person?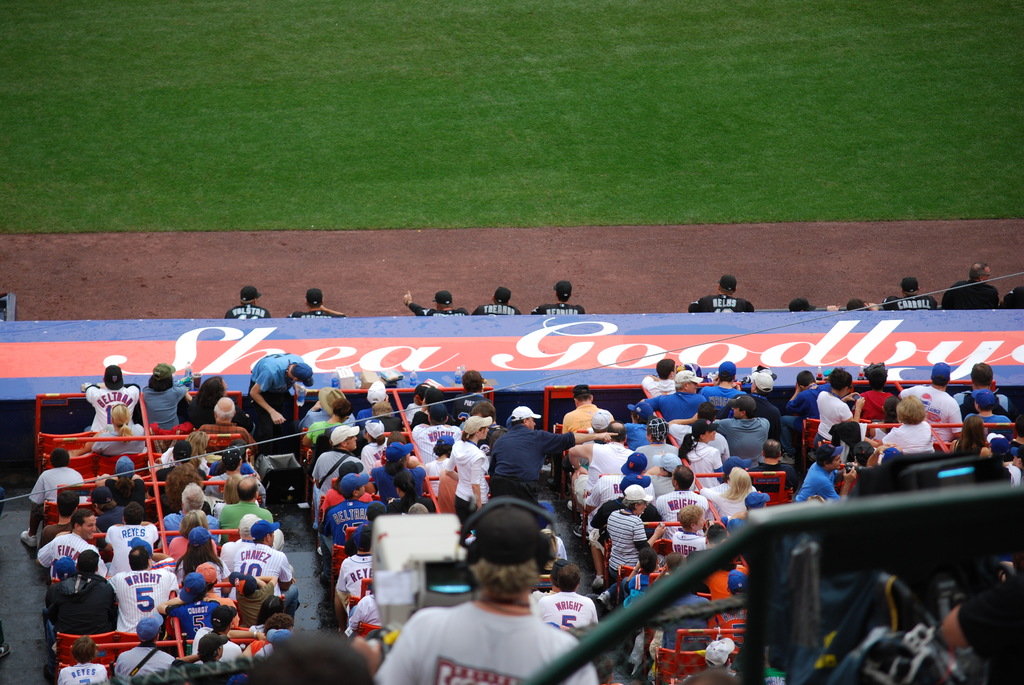
(689,276,755,317)
